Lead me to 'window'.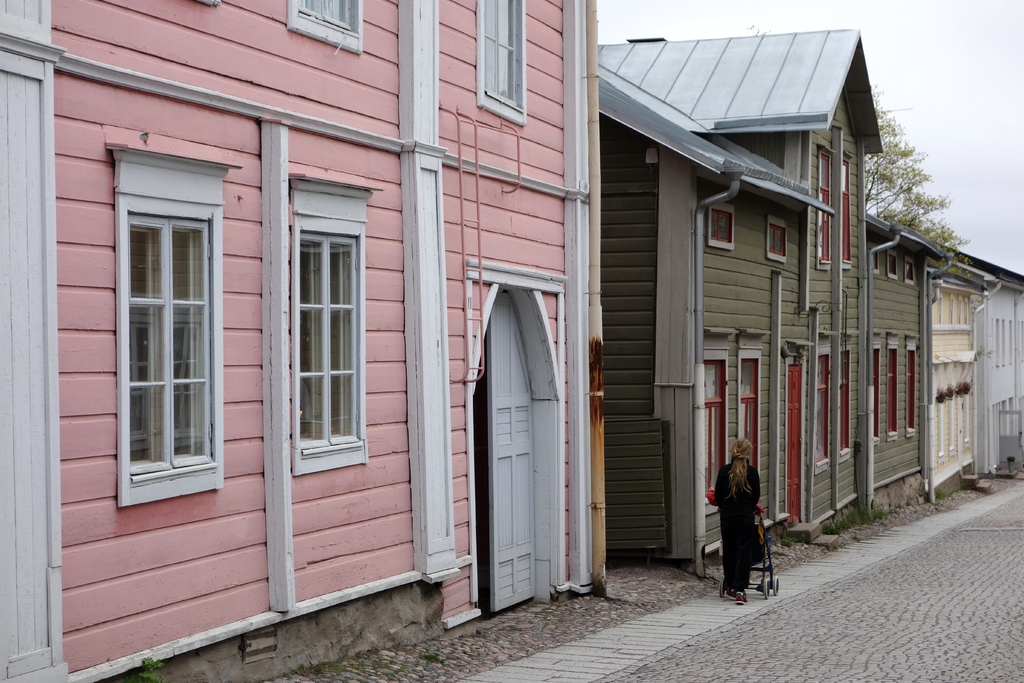
Lead to [294, 174, 387, 483].
